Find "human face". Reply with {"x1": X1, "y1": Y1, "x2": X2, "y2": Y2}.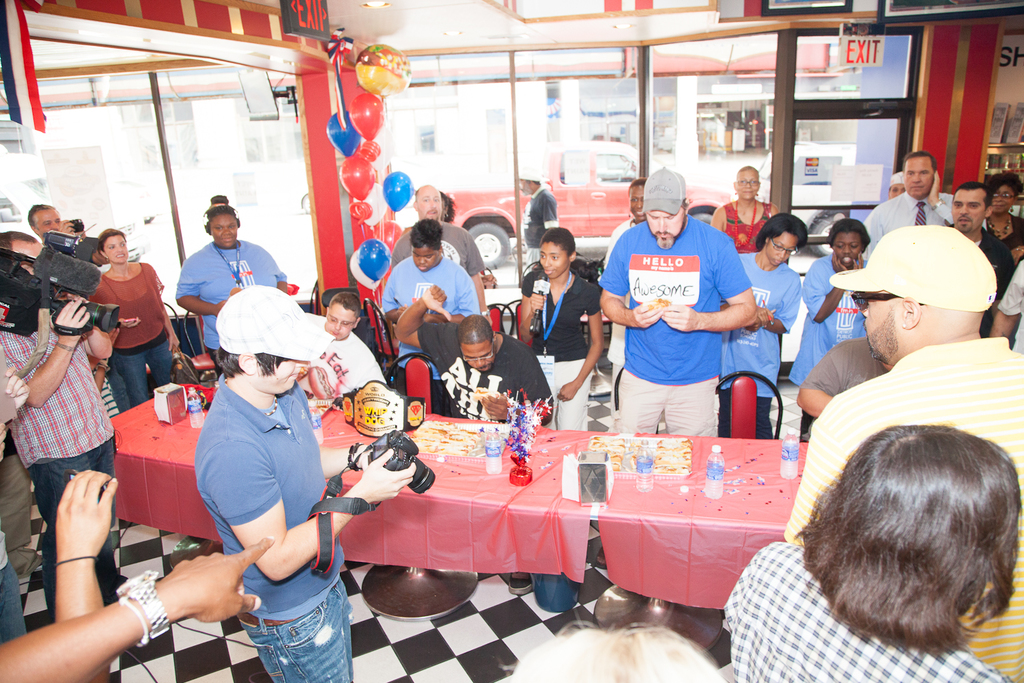
{"x1": 765, "y1": 231, "x2": 801, "y2": 267}.
